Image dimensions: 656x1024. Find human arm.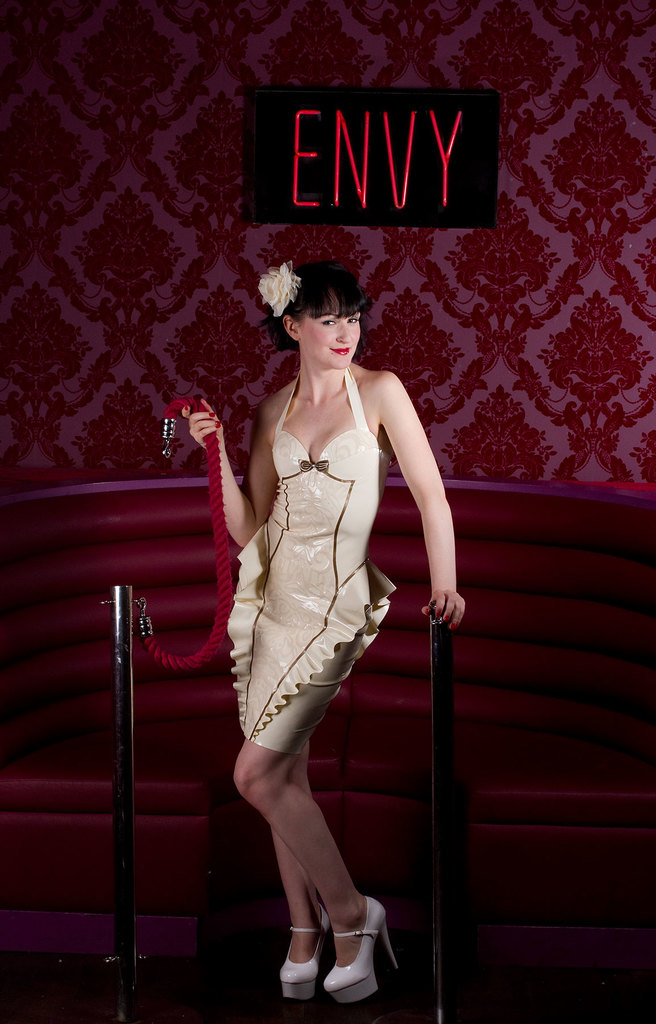
rect(369, 345, 461, 630).
